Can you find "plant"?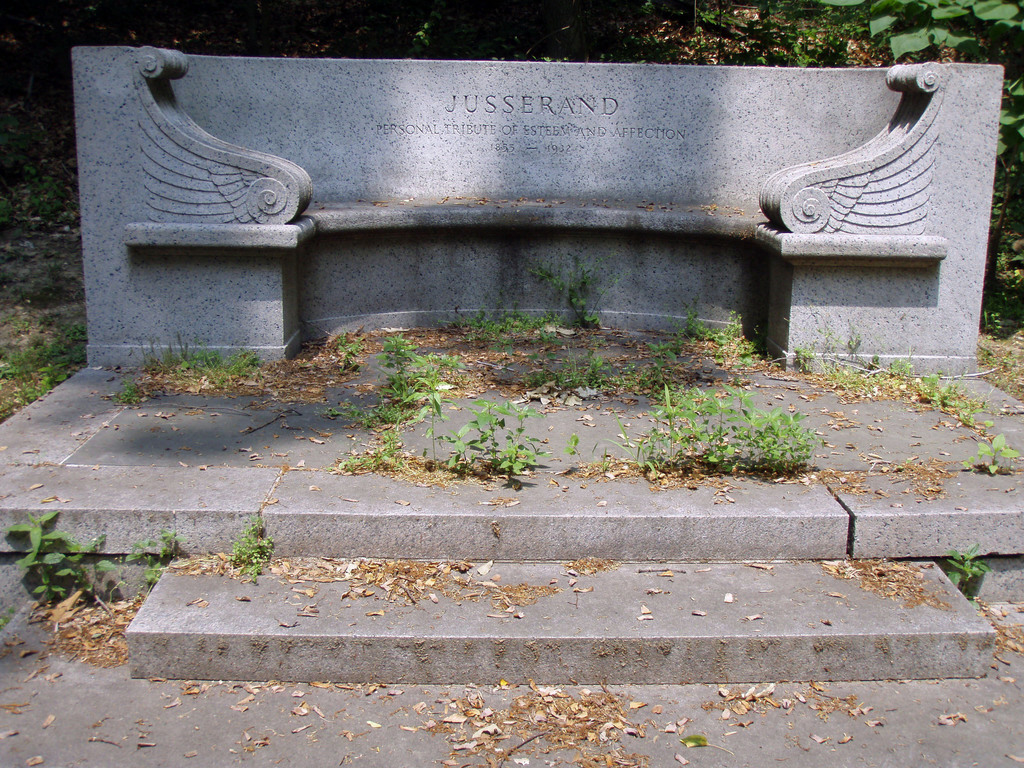
Yes, bounding box: left=783, top=331, right=990, bottom=431.
